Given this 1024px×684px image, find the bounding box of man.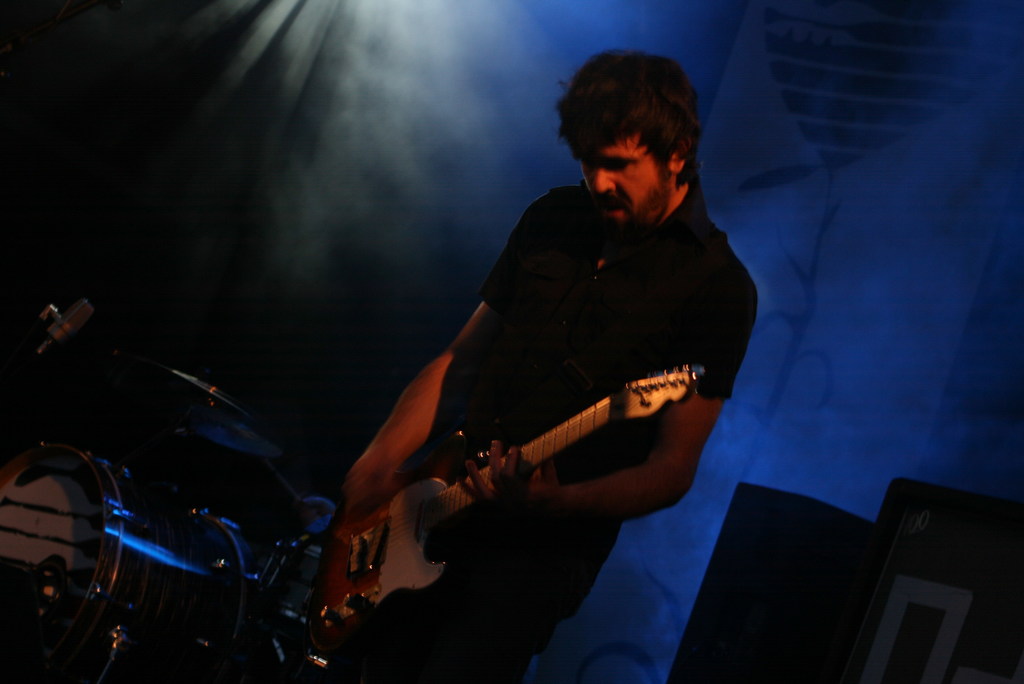
Rect(317, 41, 792, 653).
